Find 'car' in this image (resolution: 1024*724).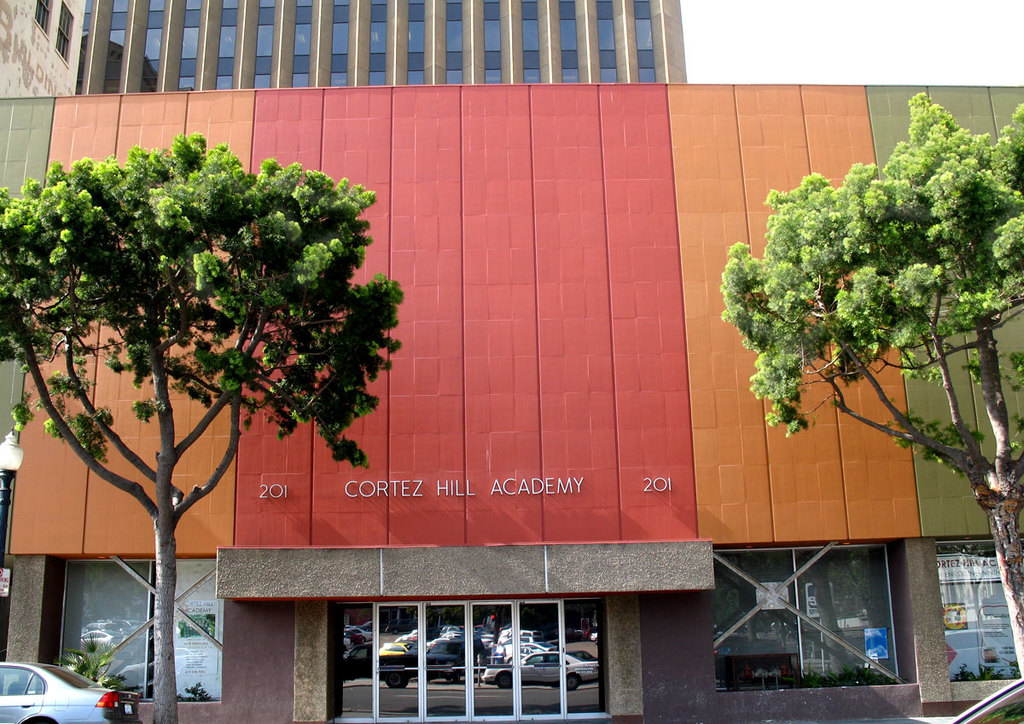
(x1=945, y1=679, x2=1023, y2=723).
